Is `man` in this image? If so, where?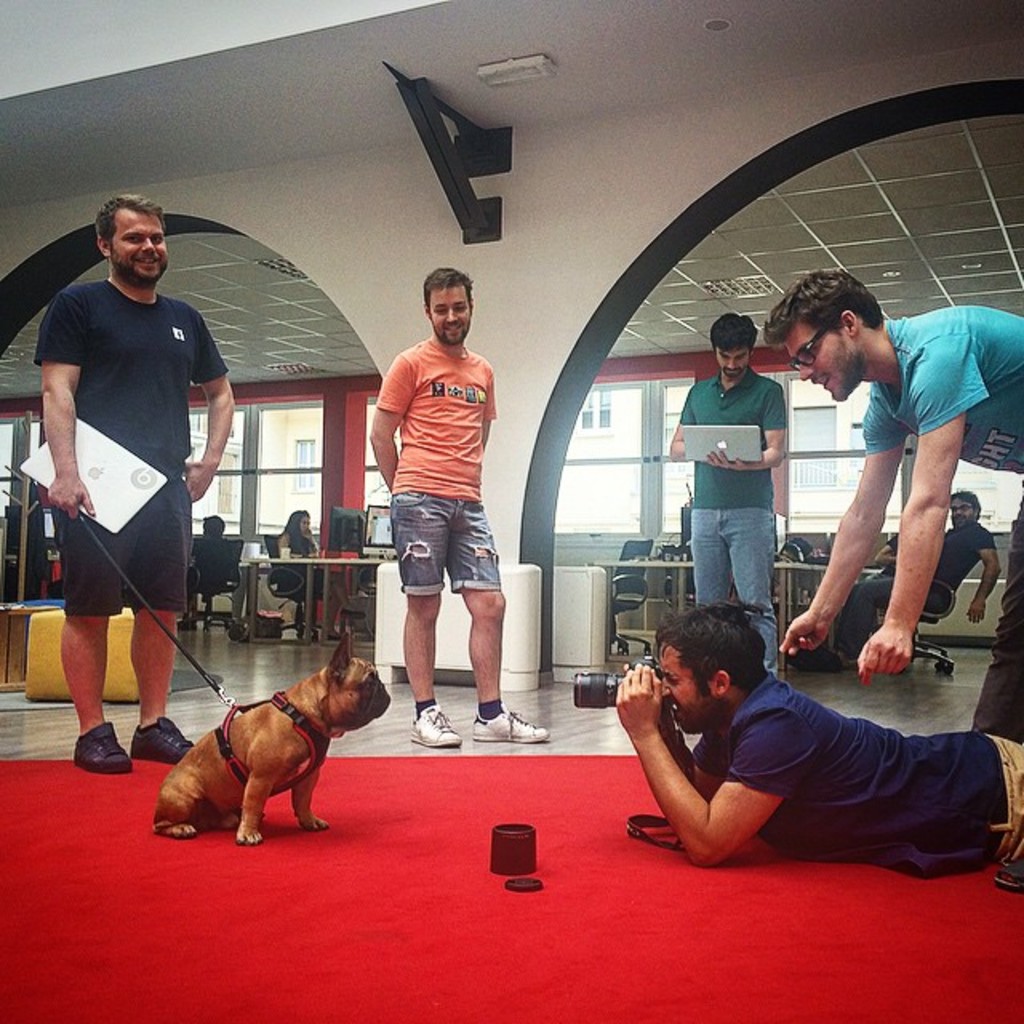
Yes, at {"x1": 570, "y1": 600, "x2": 1022, "y2": 878}.
